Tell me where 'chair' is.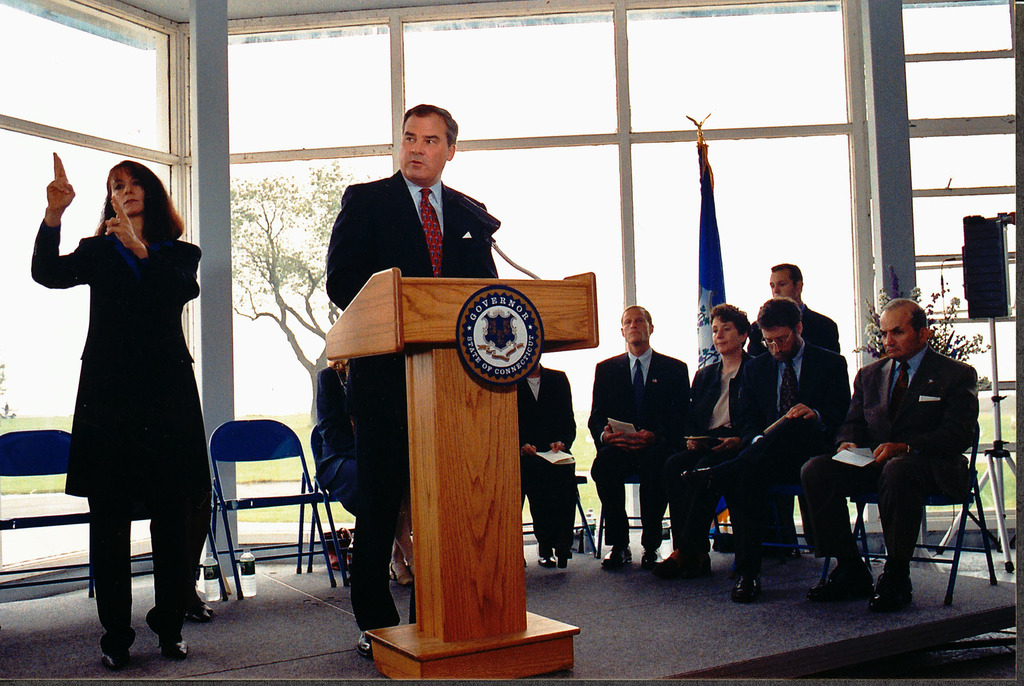
'chair' is at rect(132, 498, 229, 598).
